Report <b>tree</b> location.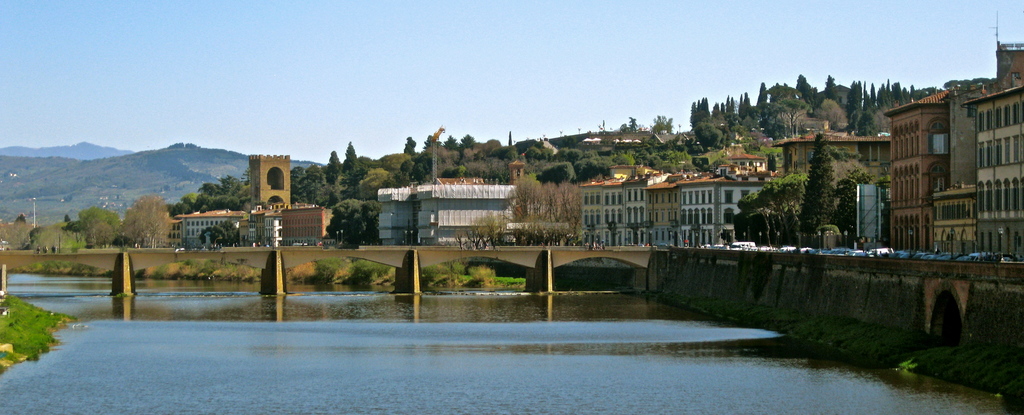
Report: [825, 74, 837, 98].
